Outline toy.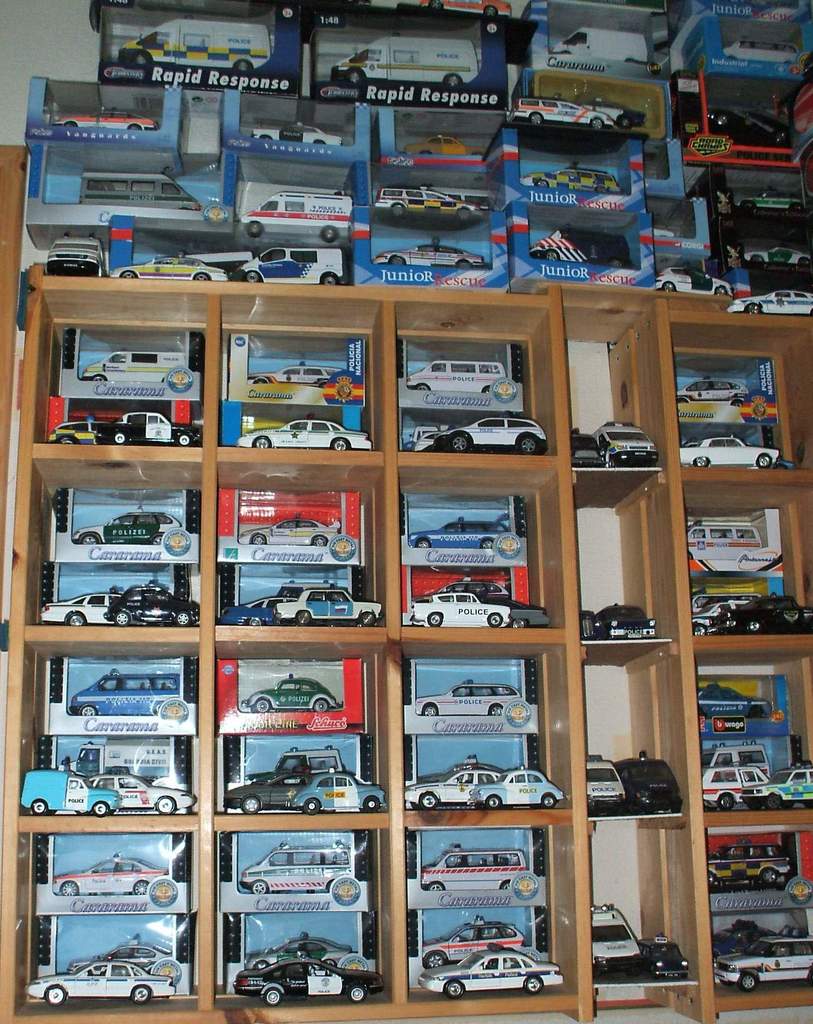
Outline: region(705, 920, 780, 961).
